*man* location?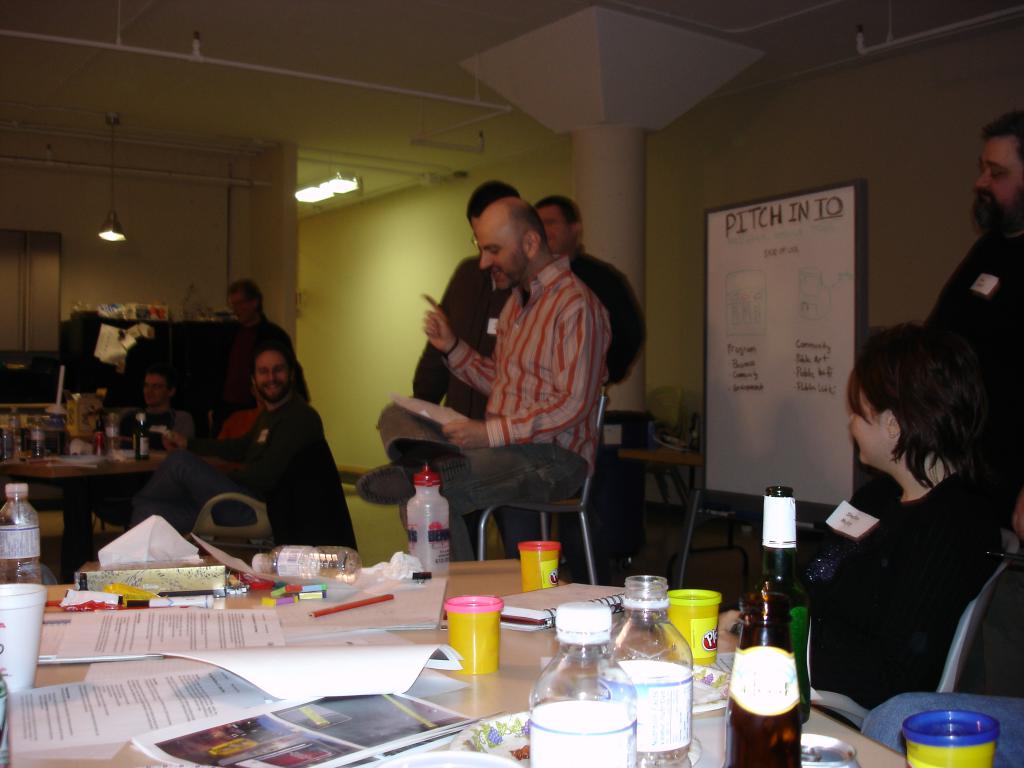
{"left": 934, "top": 112, "right": 1023, "bottom": 522}
